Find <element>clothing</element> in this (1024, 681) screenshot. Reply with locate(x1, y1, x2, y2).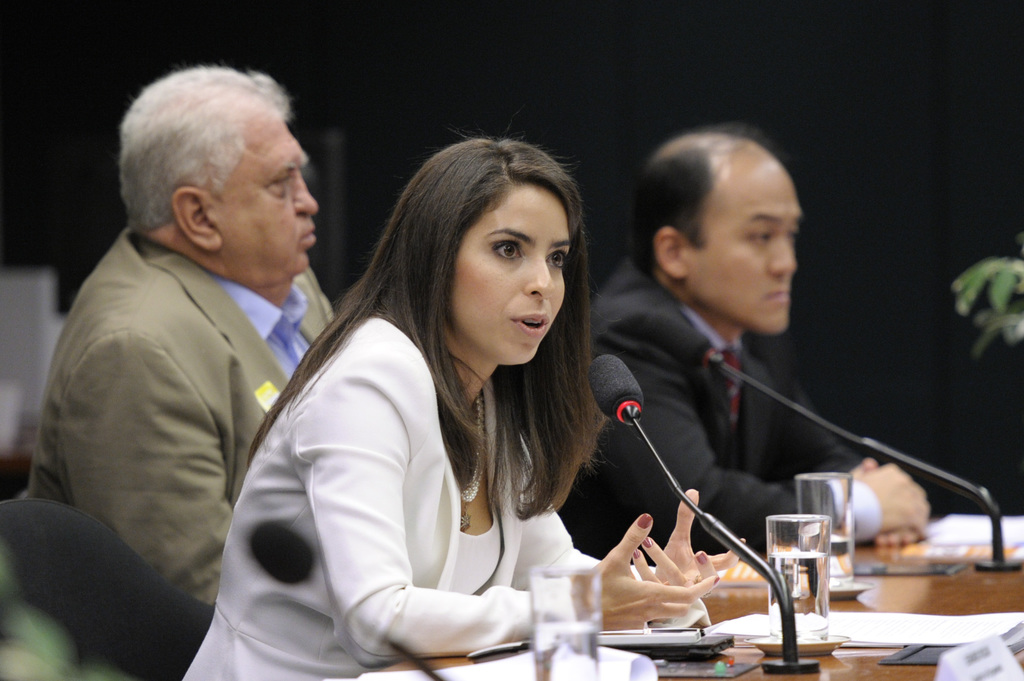
locate(172, 316, 662, 680).
